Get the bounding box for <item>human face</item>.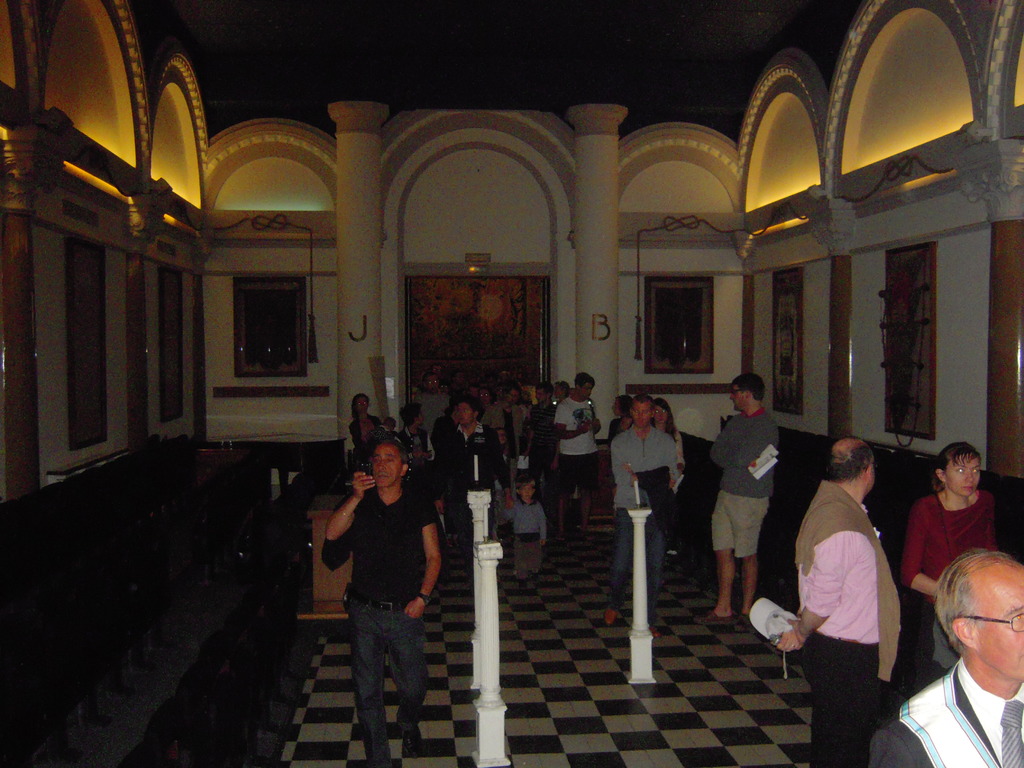
bbox(936, 450, 980, 503).
